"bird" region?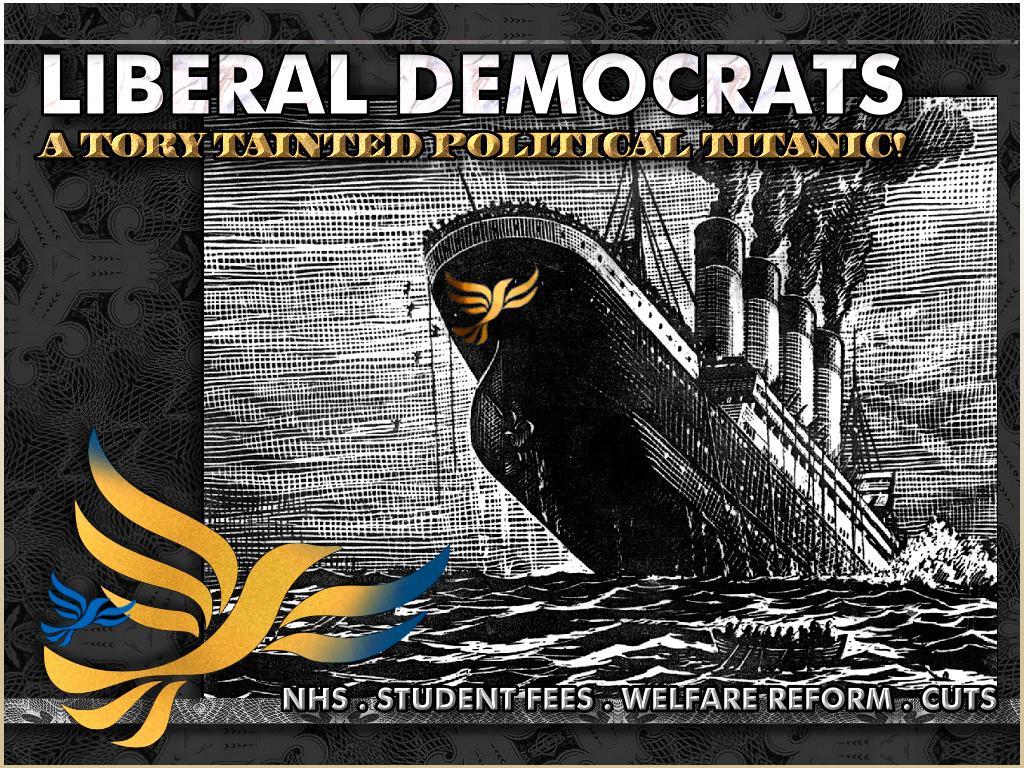
bbox=[41, 430, 452, 746]
